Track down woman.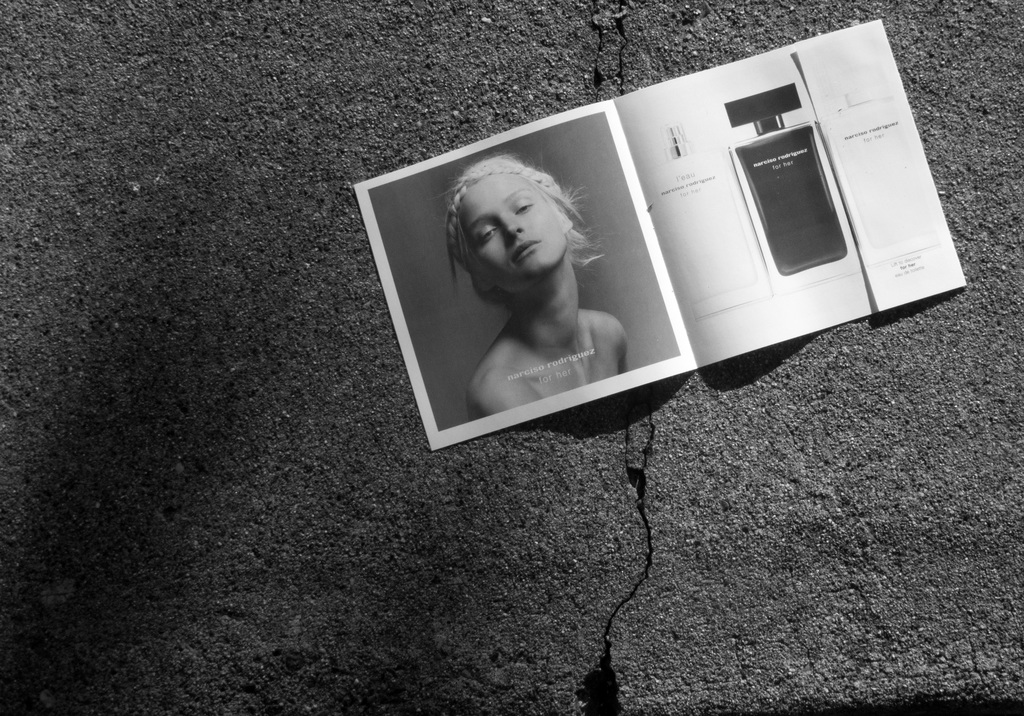
Tracked to BBox(404, 145, 644, 409).
